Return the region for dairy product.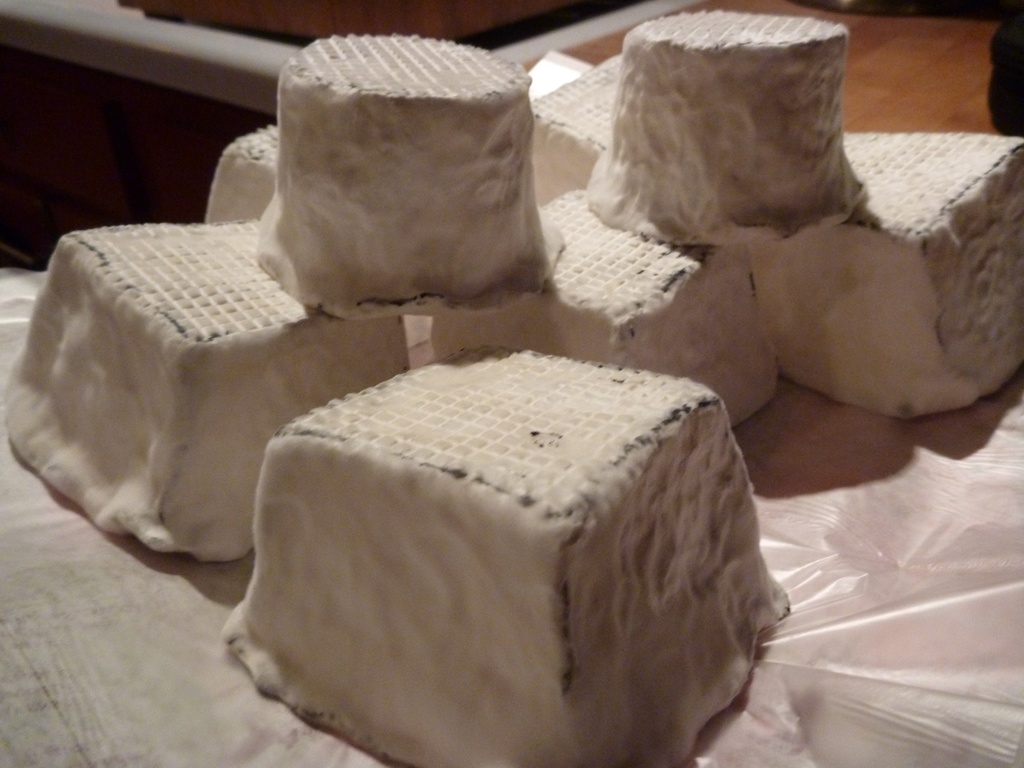
select_region(520, 42, 620, 225).
